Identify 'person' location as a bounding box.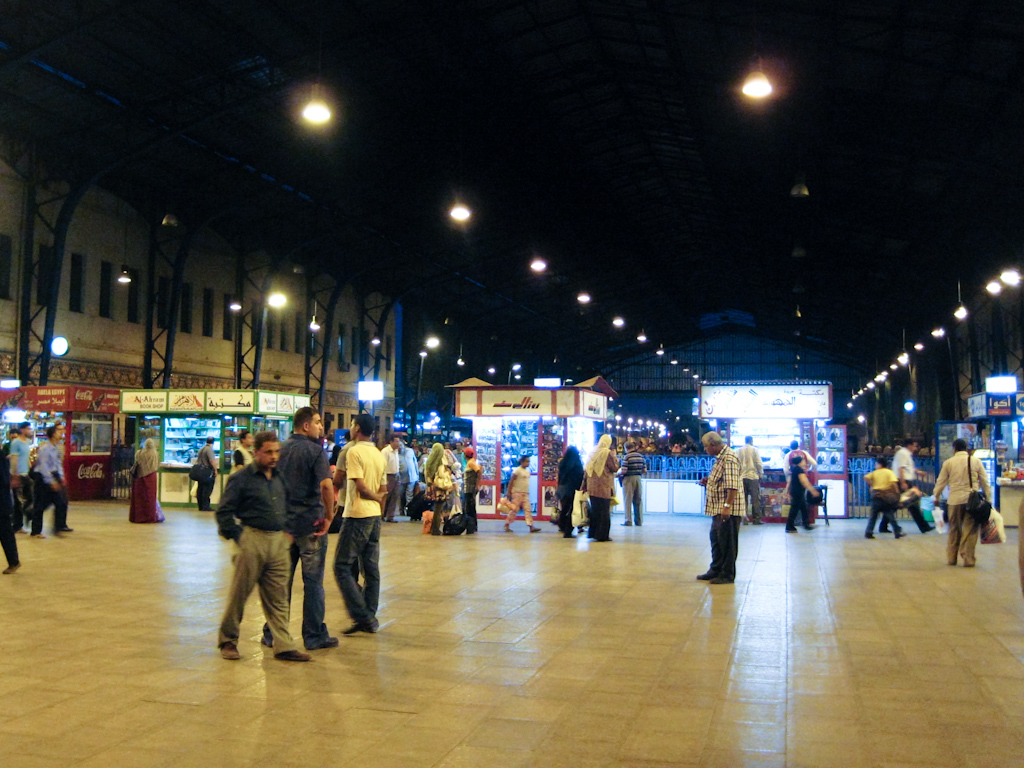
{"x1": 585, "y1": 432, "x2": 620, "y2": 543}.
